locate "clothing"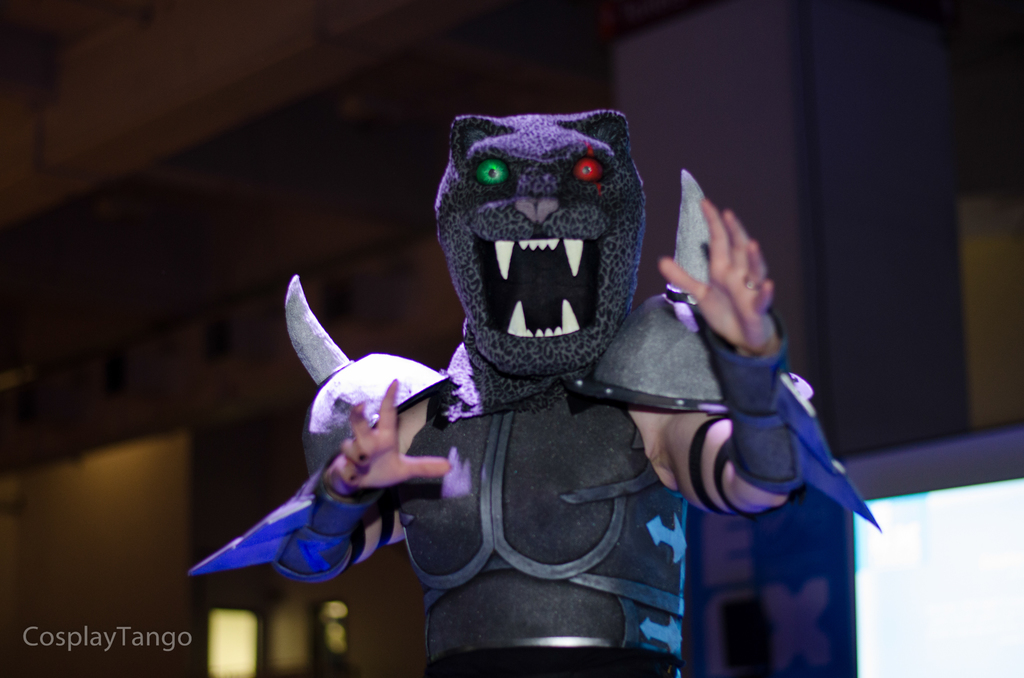
397/374/688/677
